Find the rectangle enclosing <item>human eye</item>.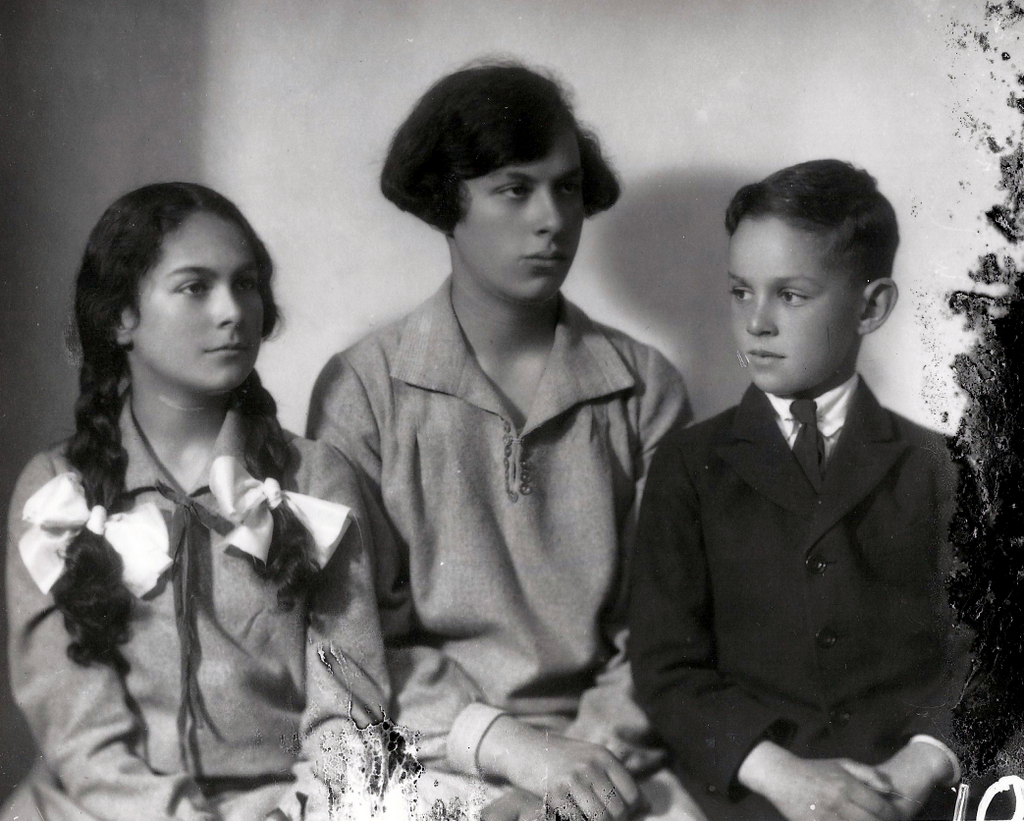
<region>725, 282, 755, 307</region>.
